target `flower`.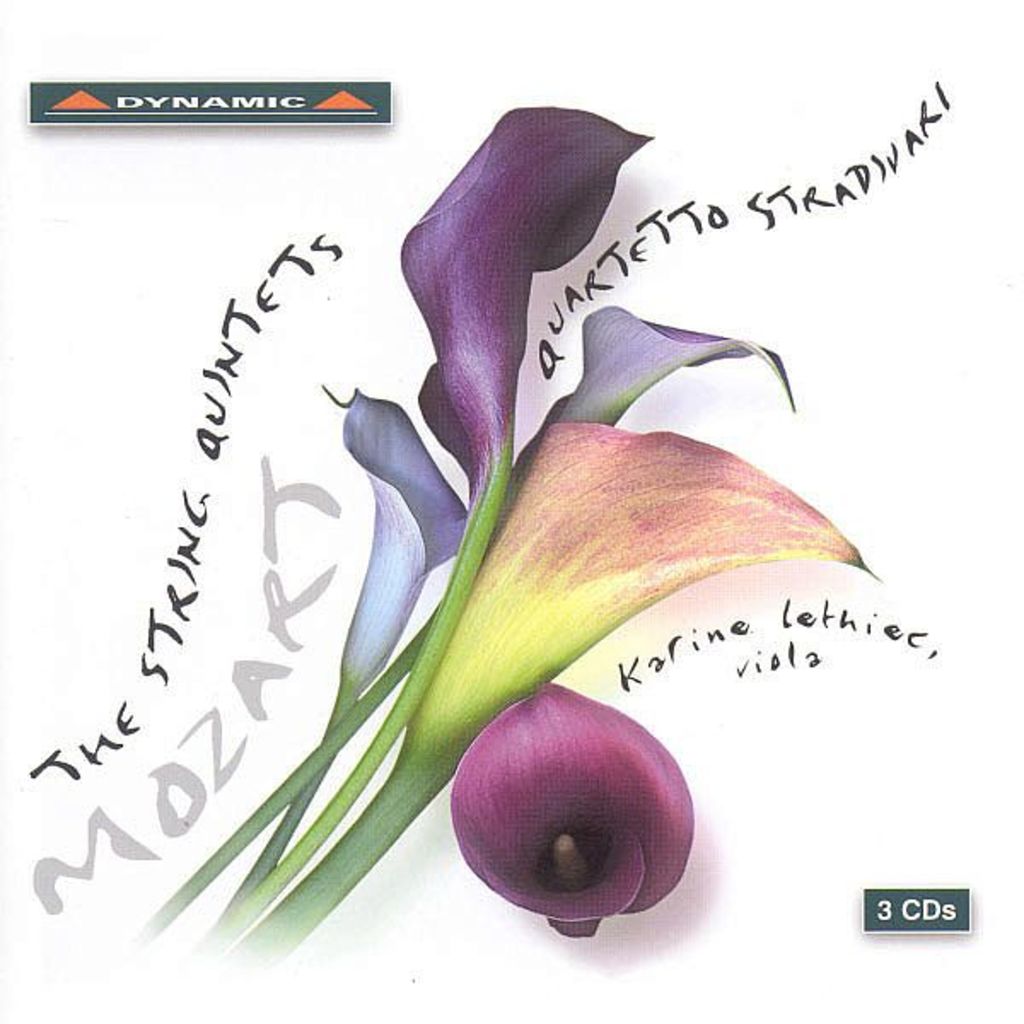
Target region: x1=323 y1=384 x2=471 y2=695.
